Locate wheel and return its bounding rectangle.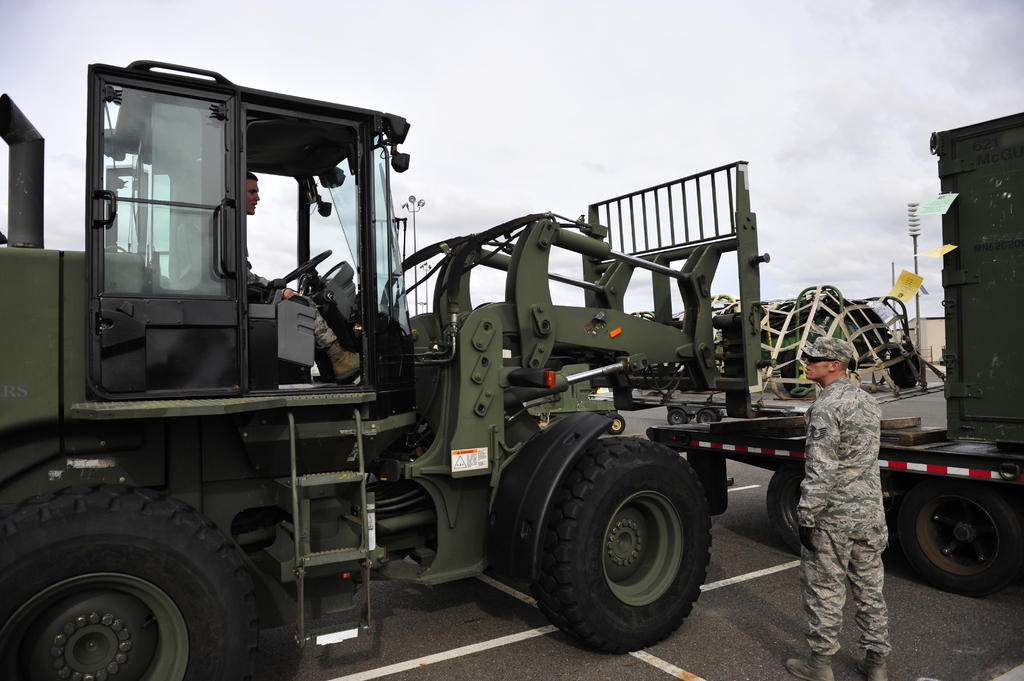
x1=530, y1=436, x2=714, y2=655.
